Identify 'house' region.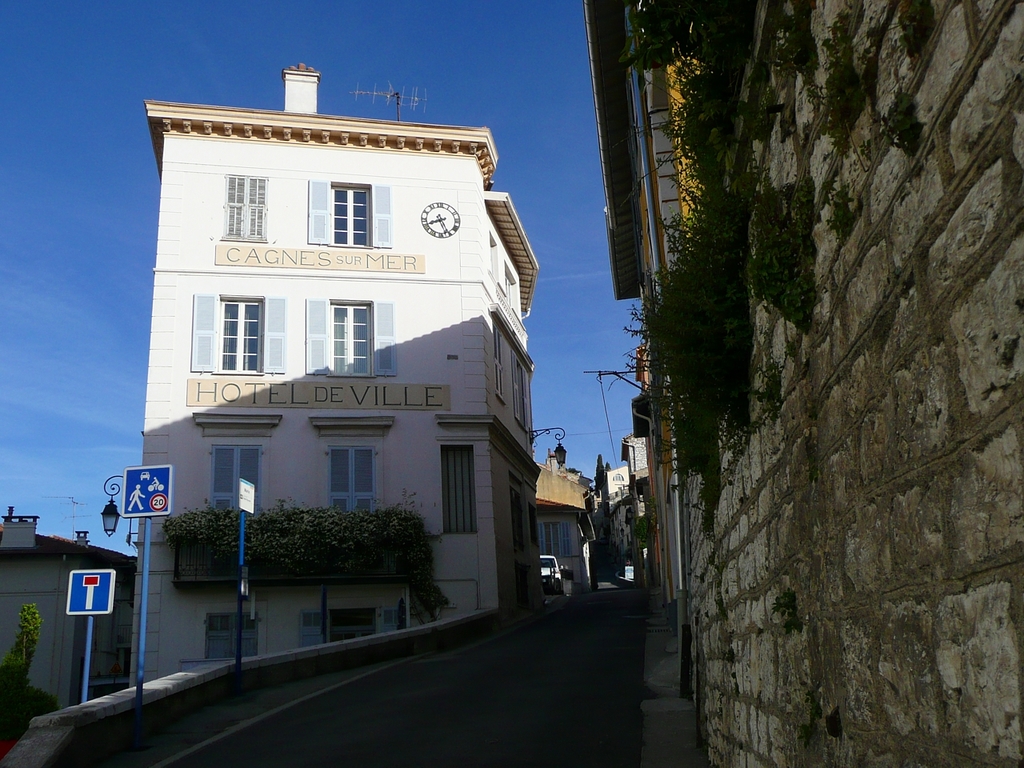
Region: [600,0,1023,767].
